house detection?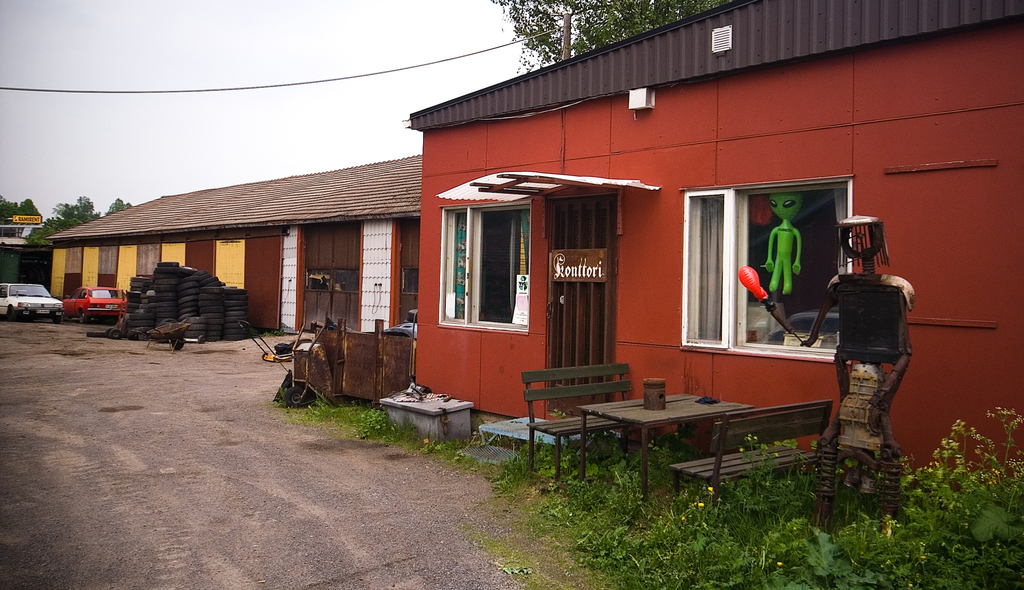
(left=282, top=15, right=951, bottom=517)
